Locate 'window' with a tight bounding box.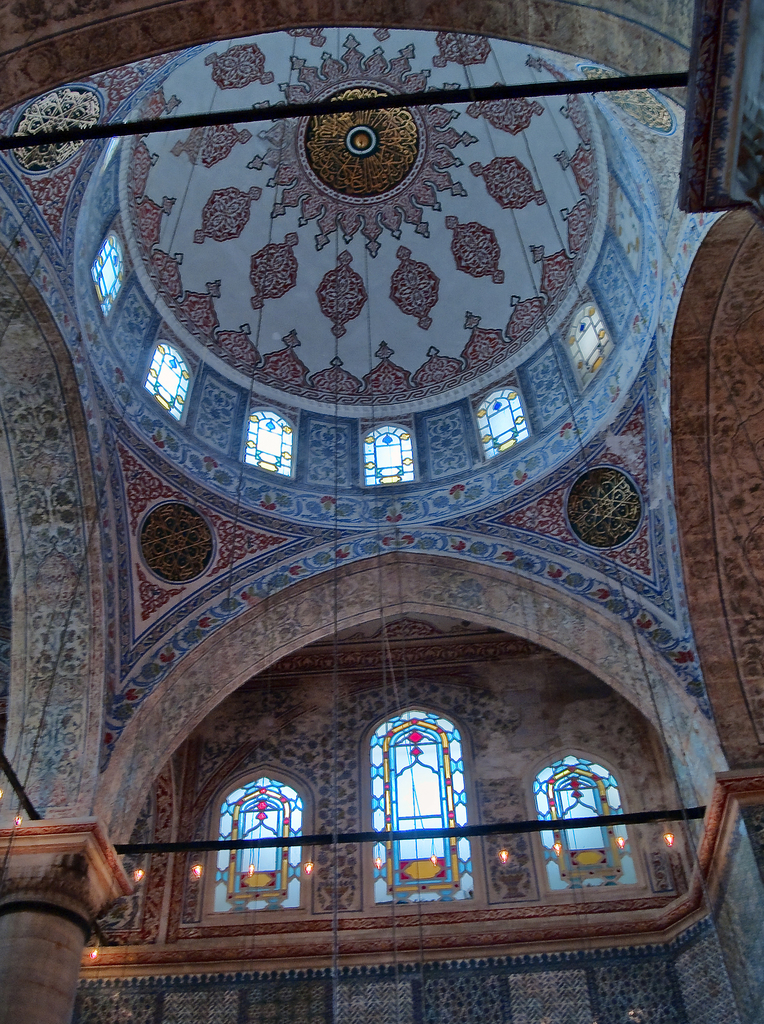
560/300/623/399.
